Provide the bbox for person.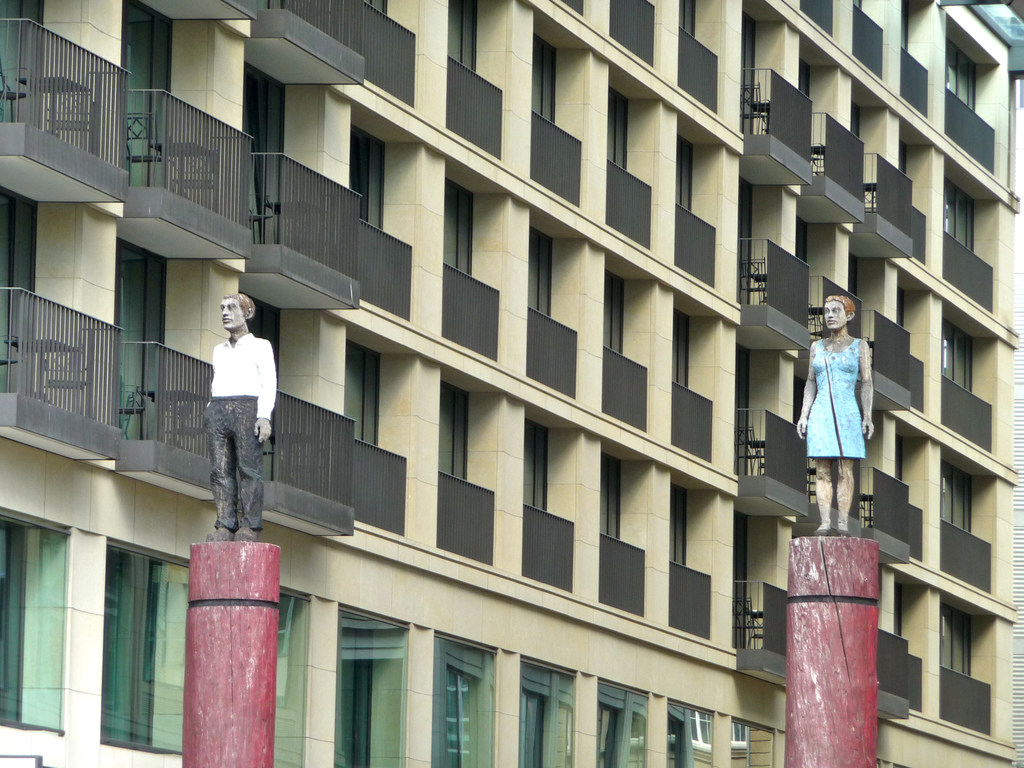
(793, 294, 876, 538).
